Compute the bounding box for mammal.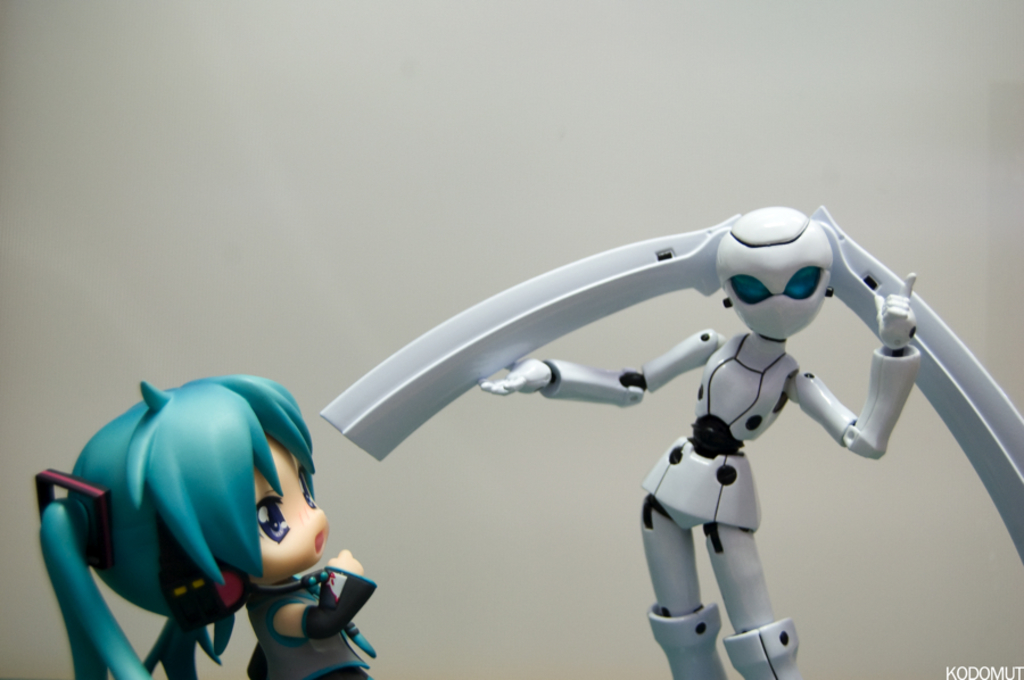
[34, 371, 379, 679].
